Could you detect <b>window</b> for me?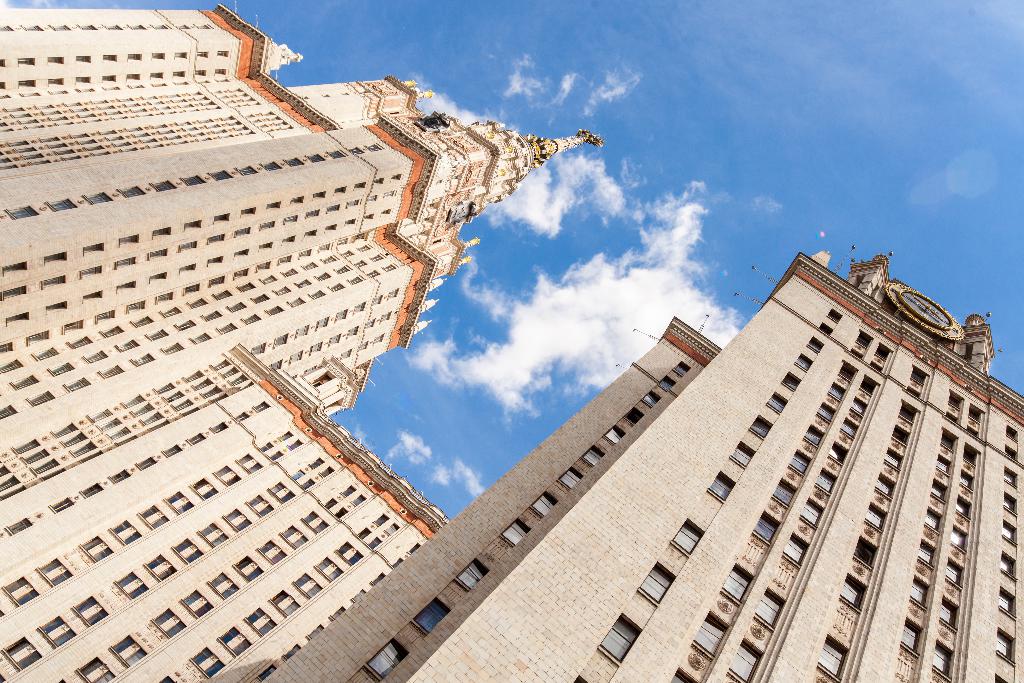
Detection result: 793/356/813/372.
